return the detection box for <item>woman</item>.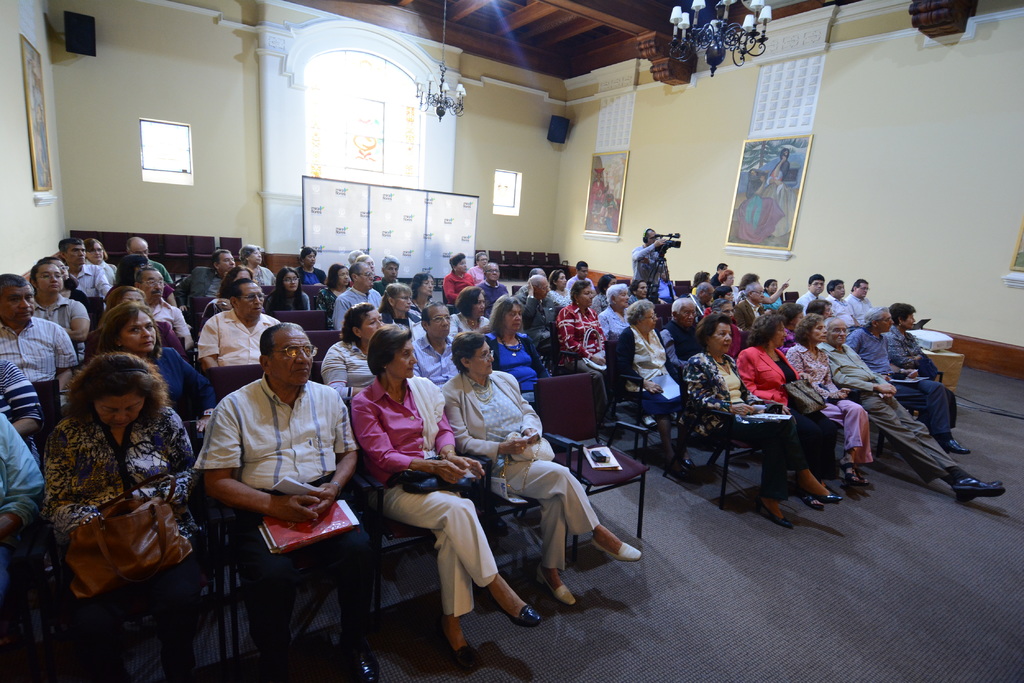
676:314:838:534.
